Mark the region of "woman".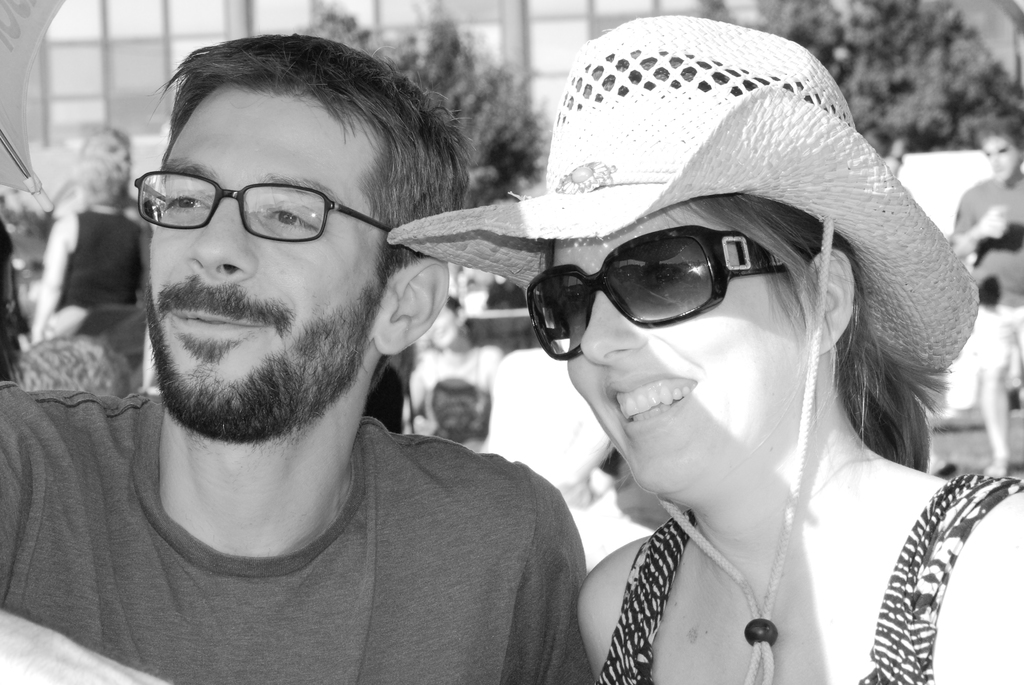
Region: {"left": 349, "top": 67, "right": 1000, "bottom": 684}.
